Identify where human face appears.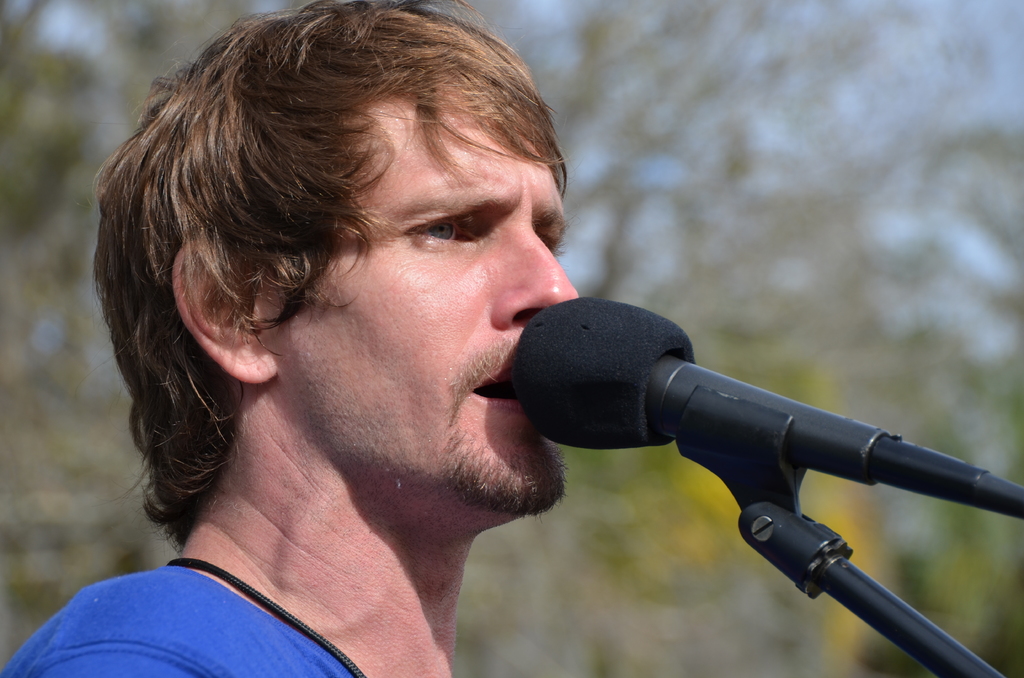
Appears at (x1=292, y1=95, x2=582, y2=519).
